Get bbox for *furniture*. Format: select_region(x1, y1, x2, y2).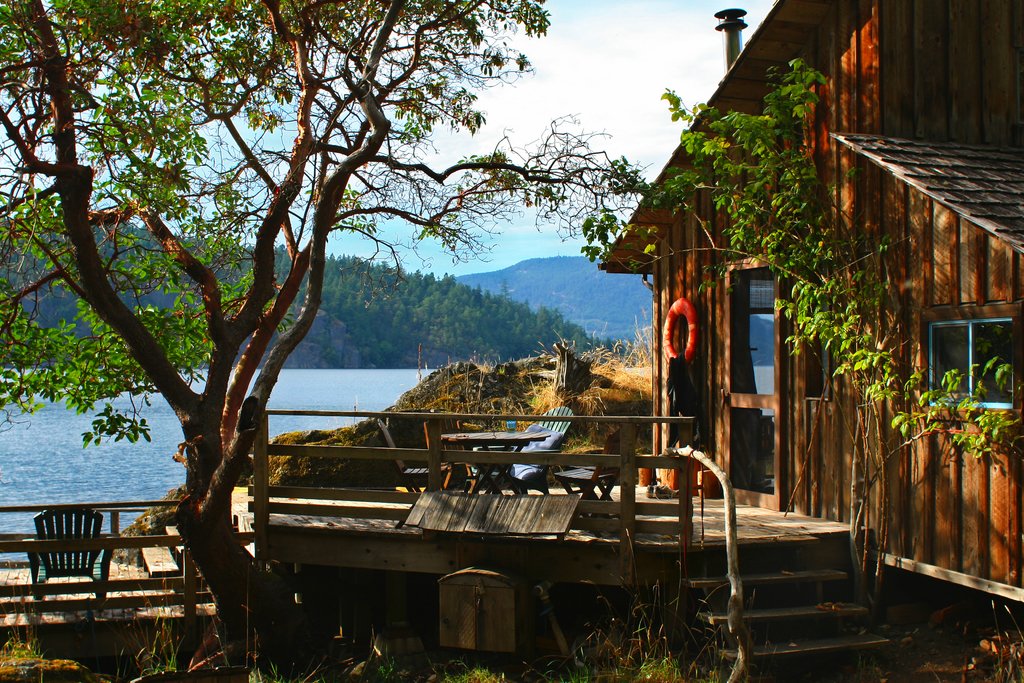
select_region(557, 423, 630, 502).
